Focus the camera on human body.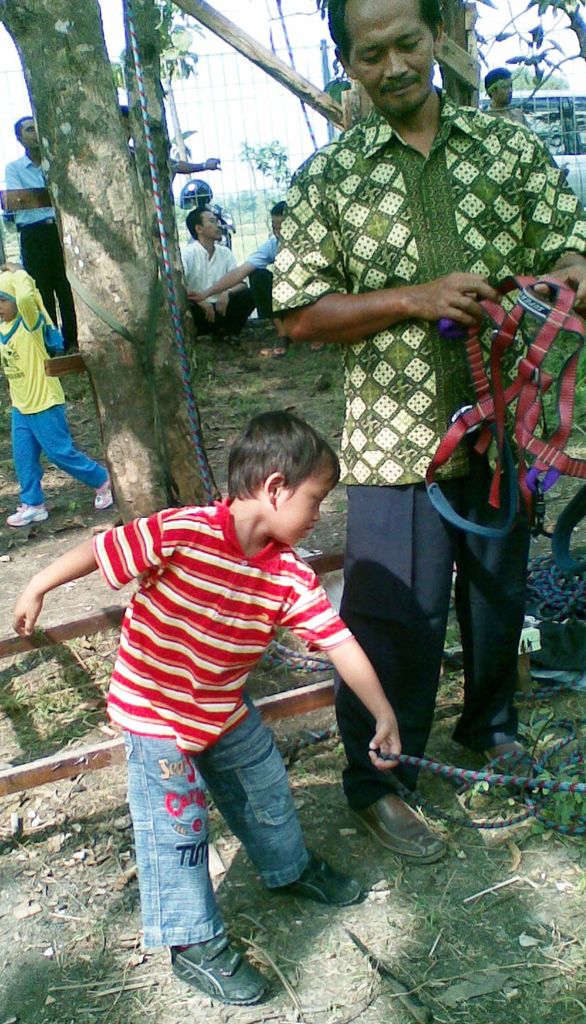
Focus region: [0,271,117,527].
